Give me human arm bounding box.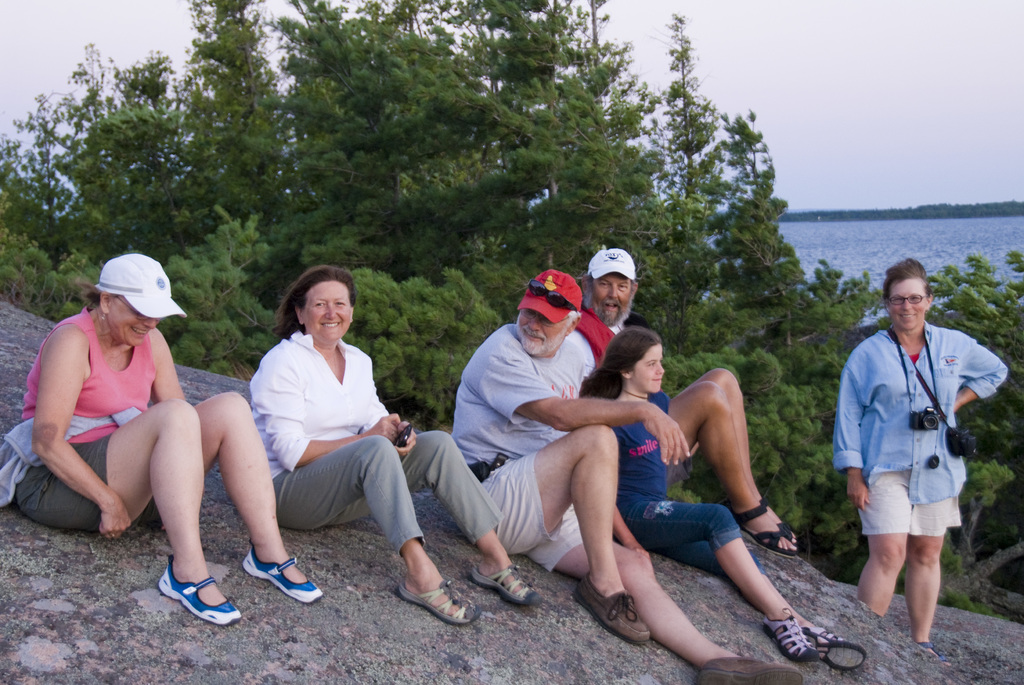
[826,344,884,517].
